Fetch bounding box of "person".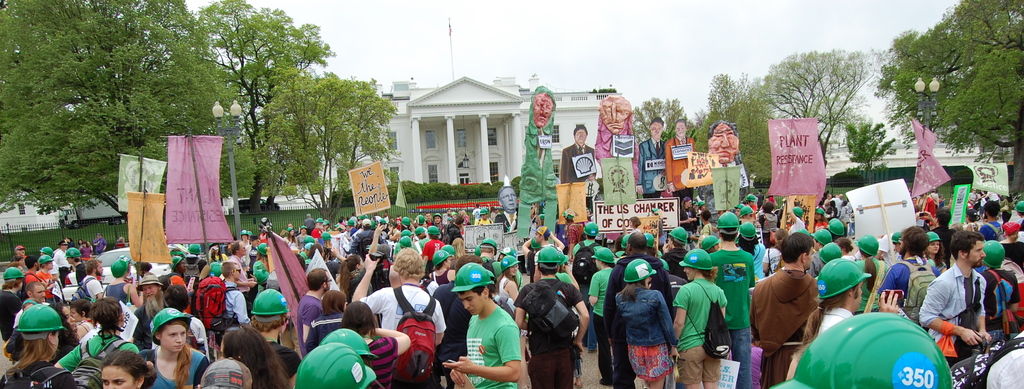
Bbox: <bbox>44, 293, 76, 354</bbox>.
